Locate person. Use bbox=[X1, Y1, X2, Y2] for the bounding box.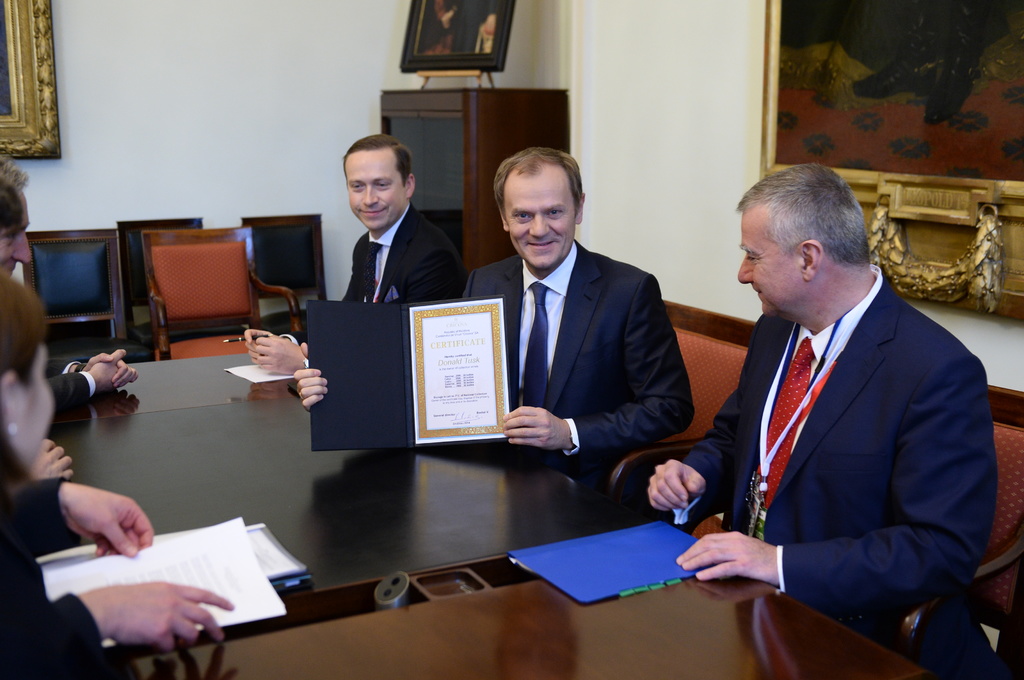
bbox=[638, 160, 1002, 679].
